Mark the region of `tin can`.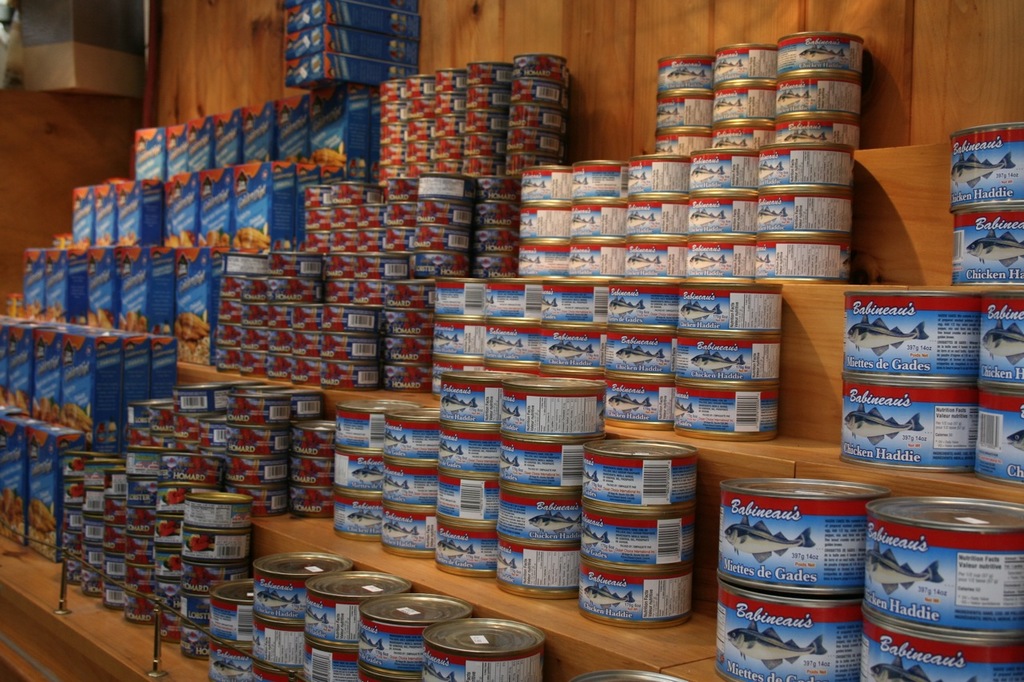
Region: crop(858, 489, 1023, 632).
